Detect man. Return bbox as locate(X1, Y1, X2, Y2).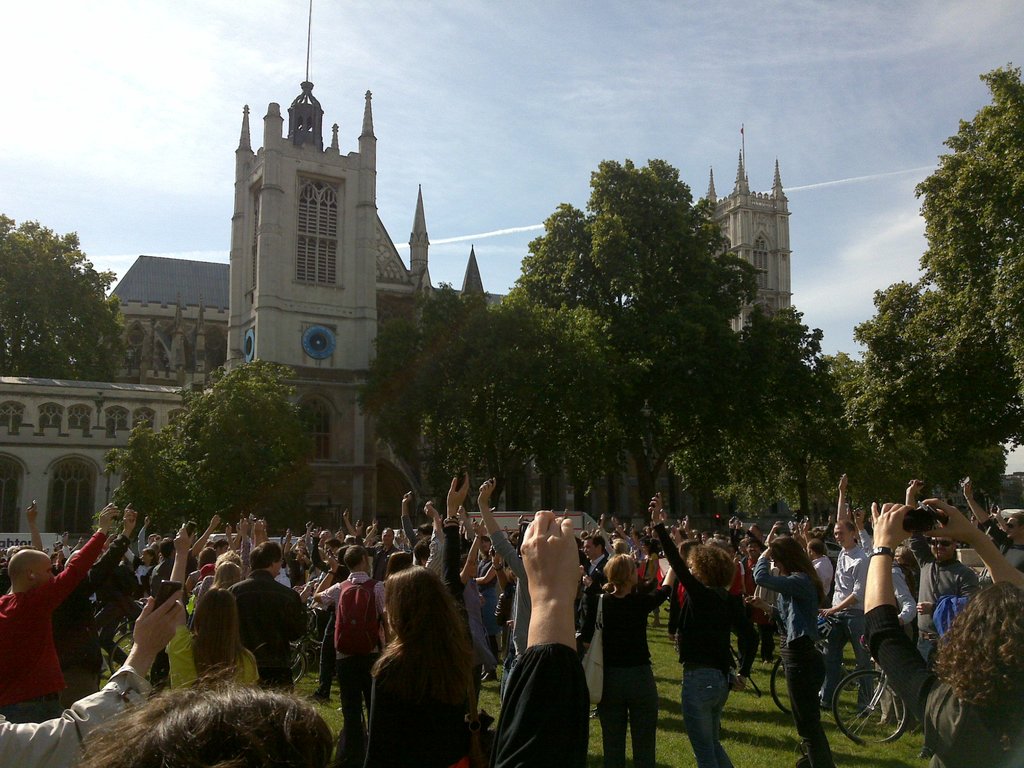
locate(909, 476, 976, 737).
